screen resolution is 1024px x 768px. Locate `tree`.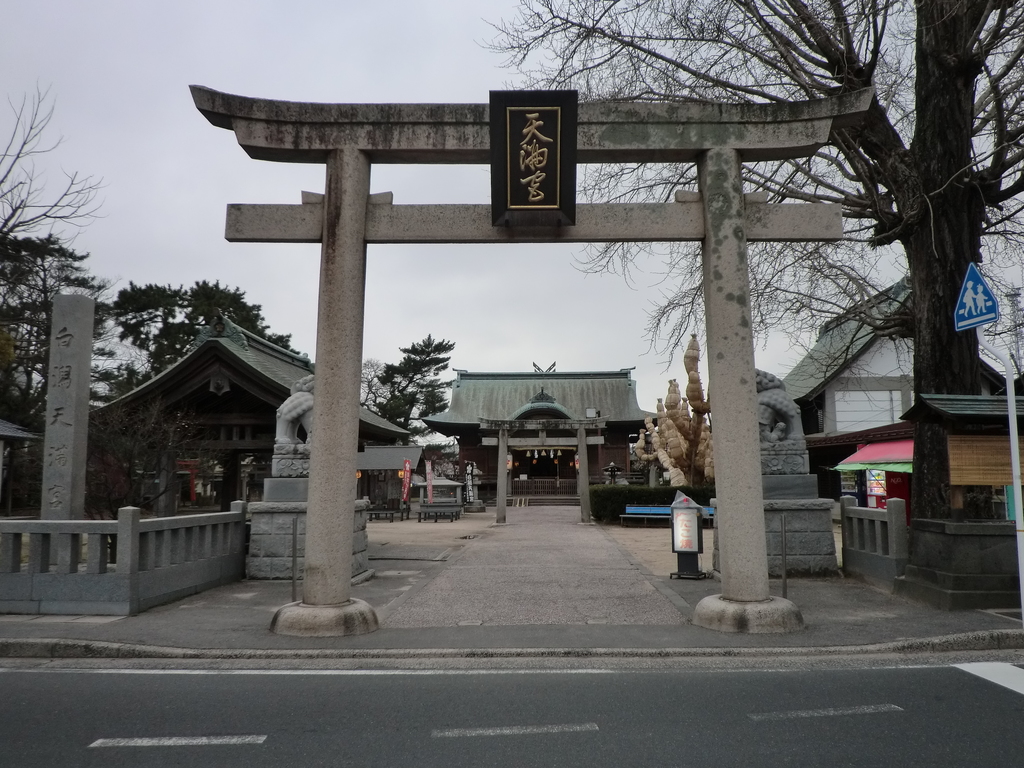
rect(374, 317, 449, 440).
